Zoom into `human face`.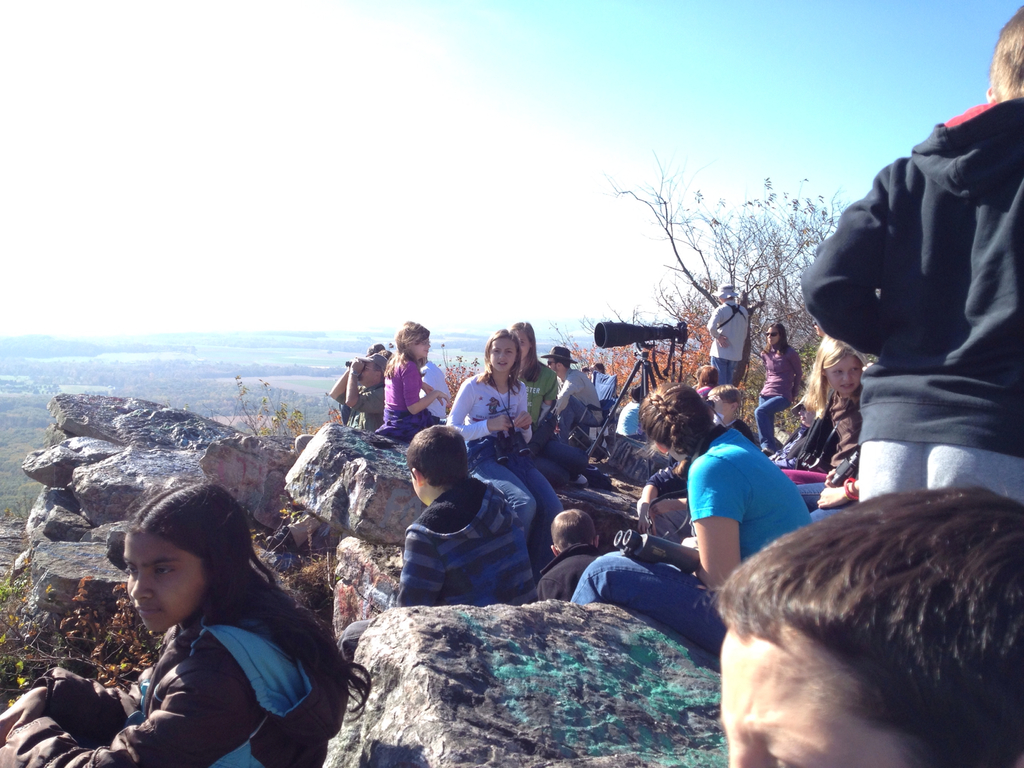
Zoom target: locate(416, 335, 432, 356).
